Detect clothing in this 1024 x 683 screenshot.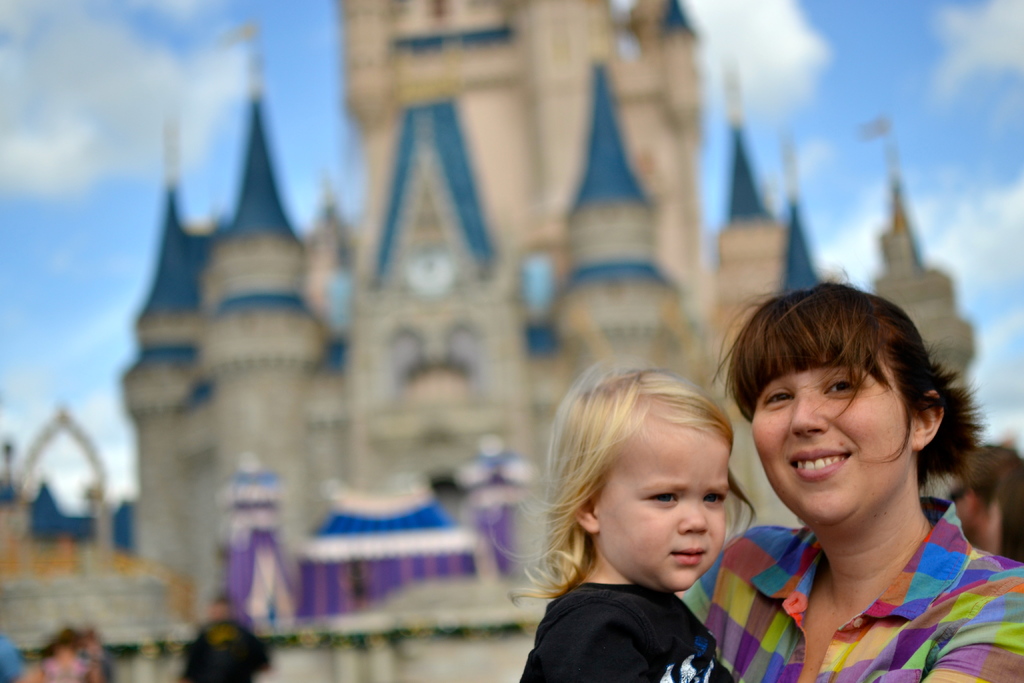
Detection: BBox(0, 631, 22, 682).
